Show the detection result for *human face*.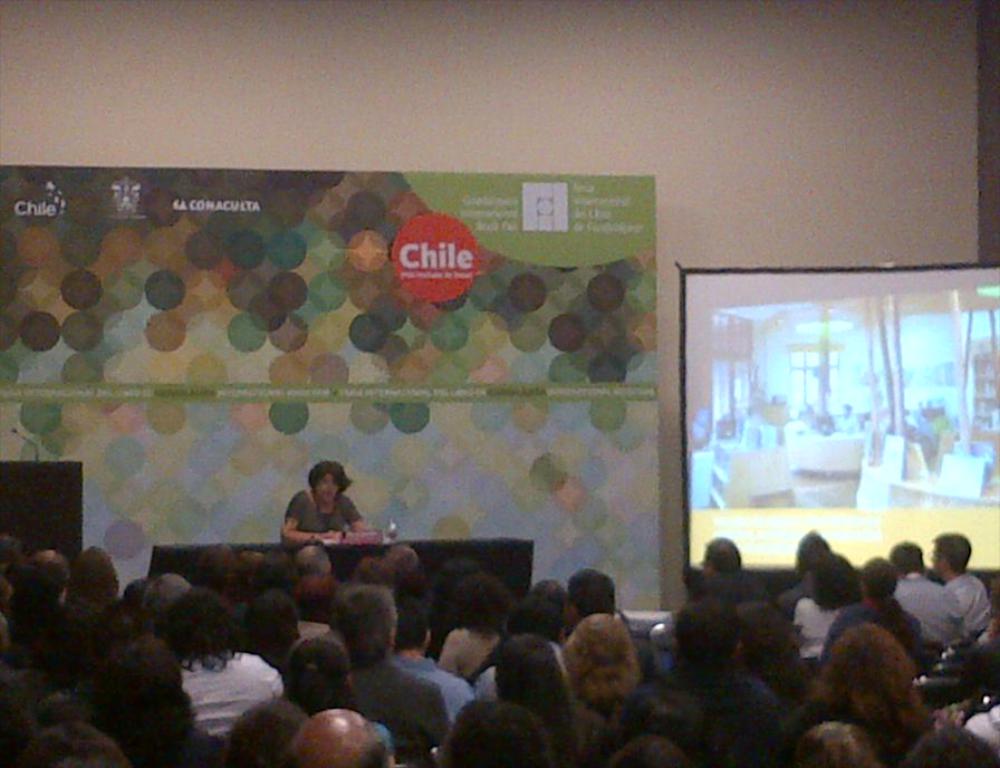
detection(314, 468, 339, 500).
